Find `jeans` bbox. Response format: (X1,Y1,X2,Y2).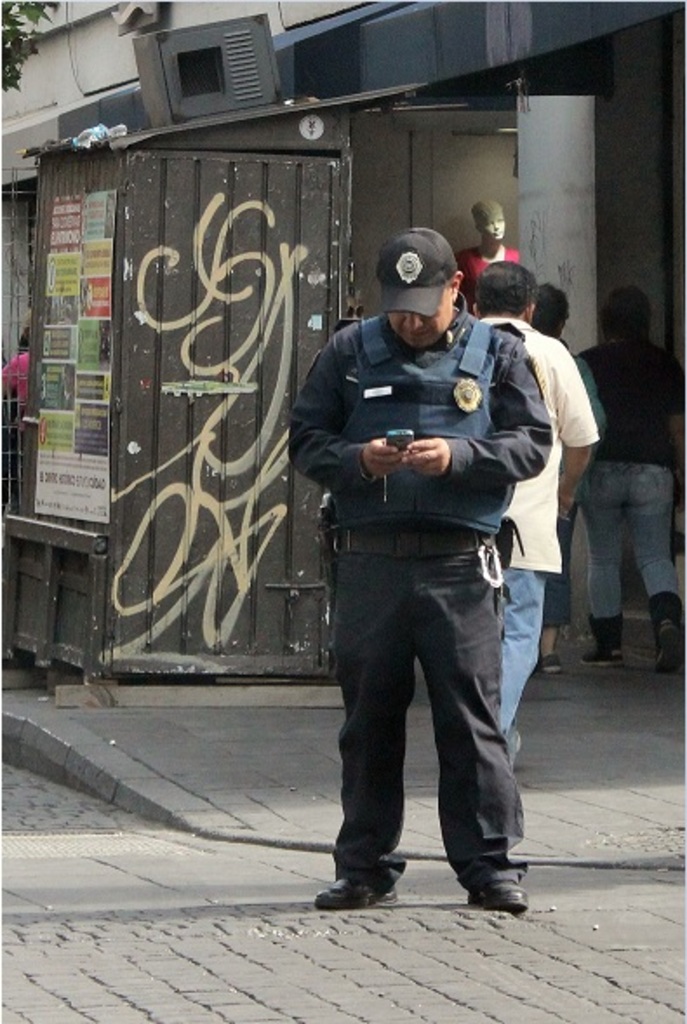
(579,457,685,621).
